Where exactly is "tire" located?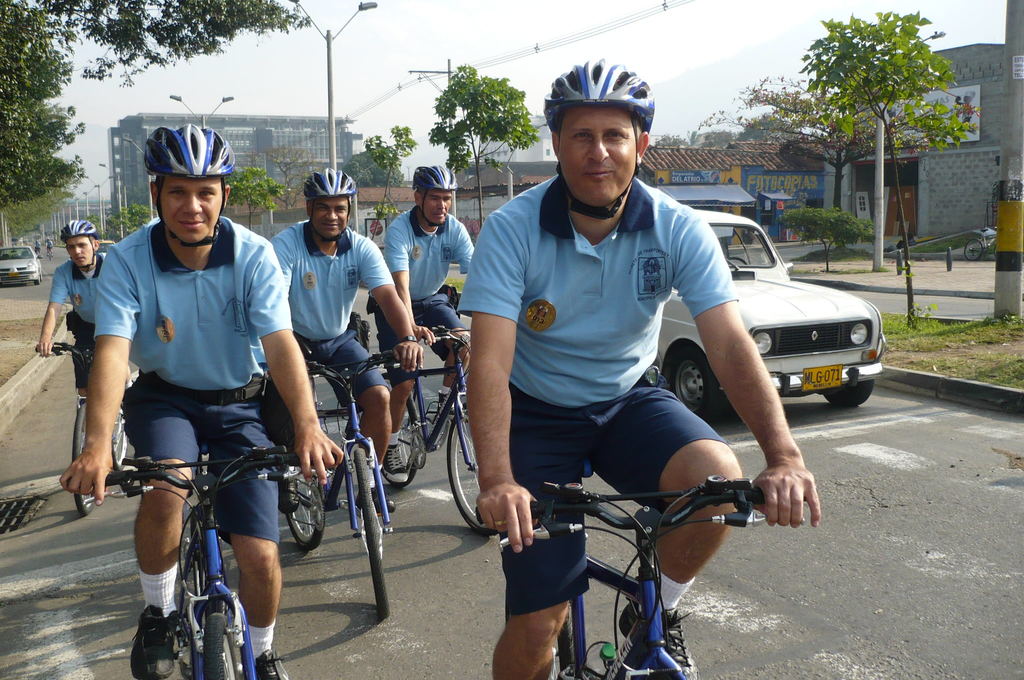
Its bounding box is (x1=356, y1=450, x2=406, y2=625).
